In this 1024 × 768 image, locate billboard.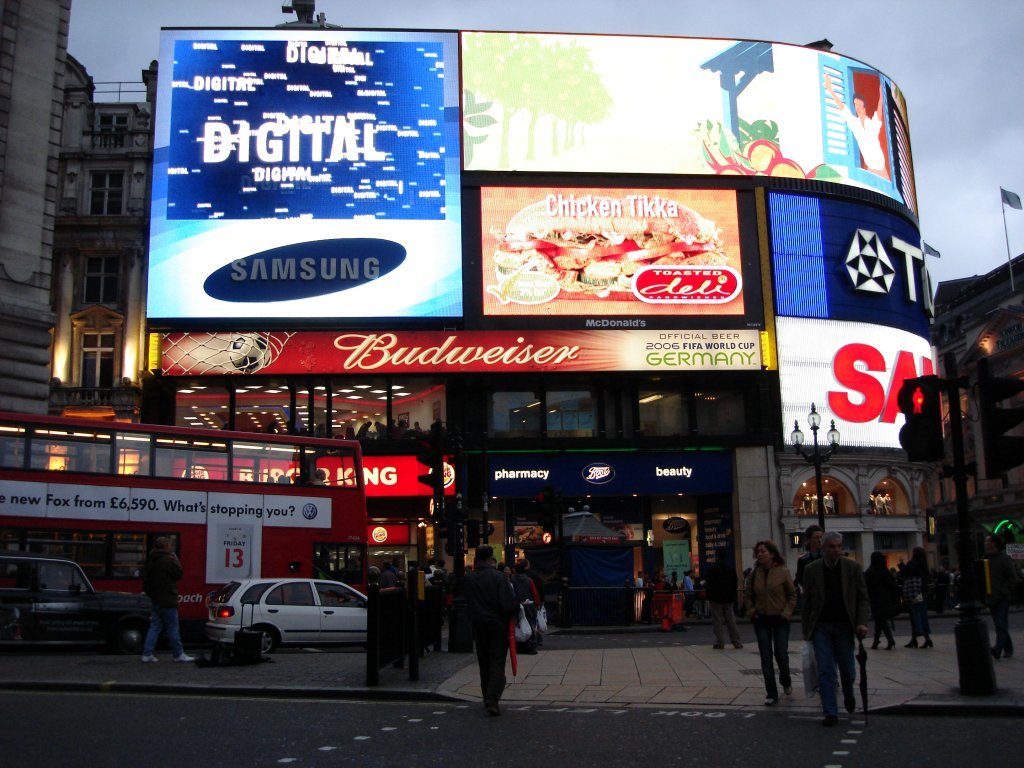
Bounding box: 568, 442, 642, 500.
